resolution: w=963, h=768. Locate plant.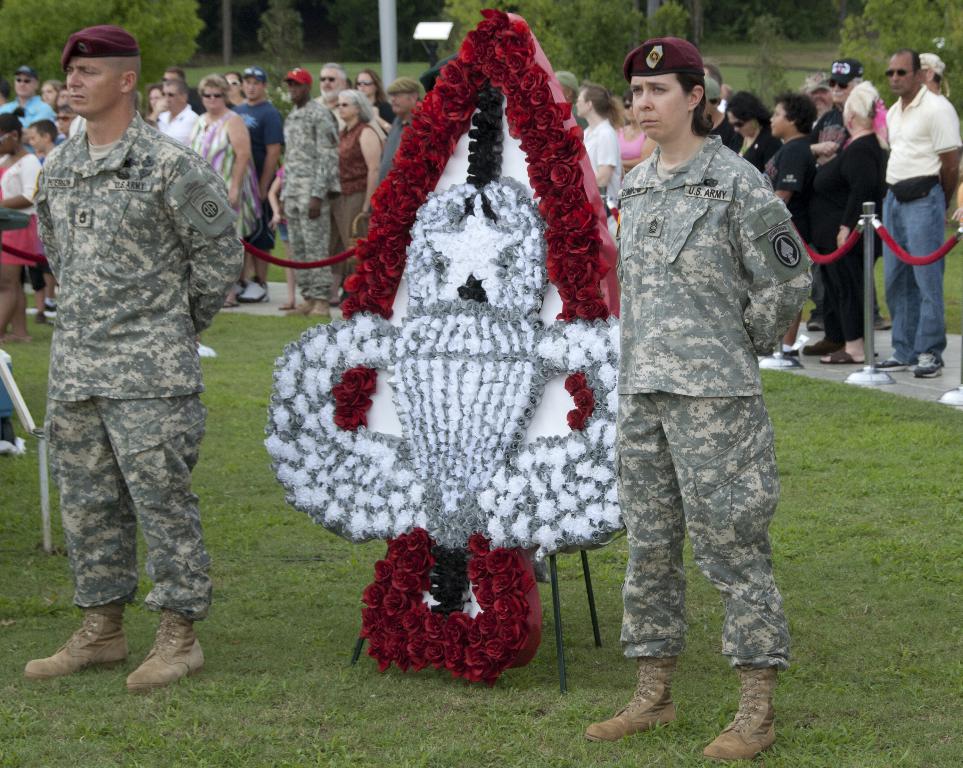
box=[429, 2, 706, 114].
